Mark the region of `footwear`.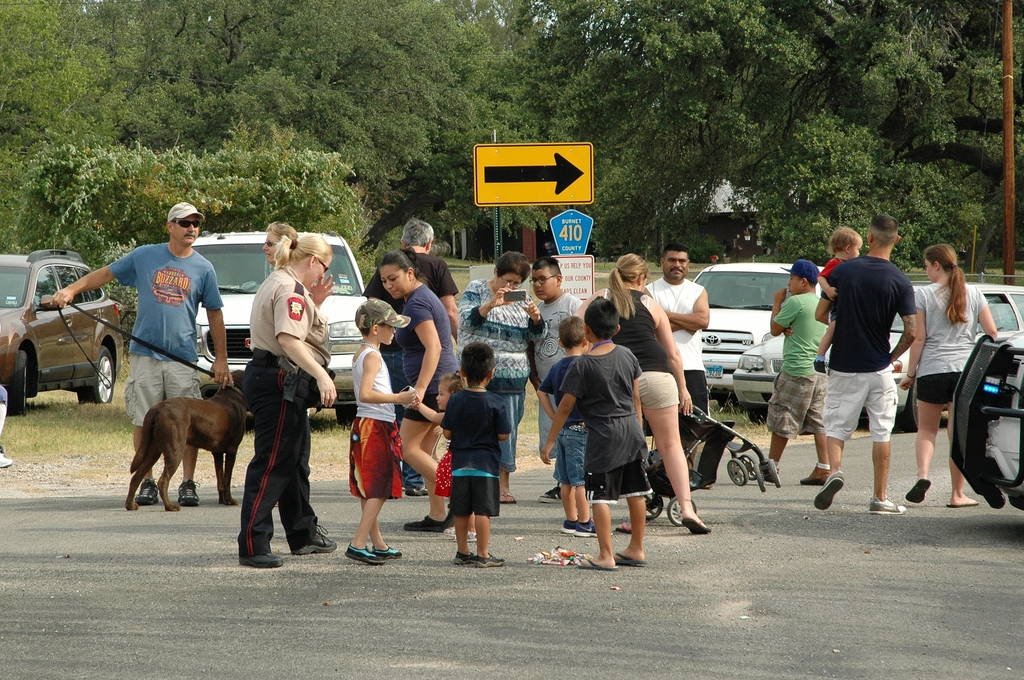
Region: 810/470/842/512.
